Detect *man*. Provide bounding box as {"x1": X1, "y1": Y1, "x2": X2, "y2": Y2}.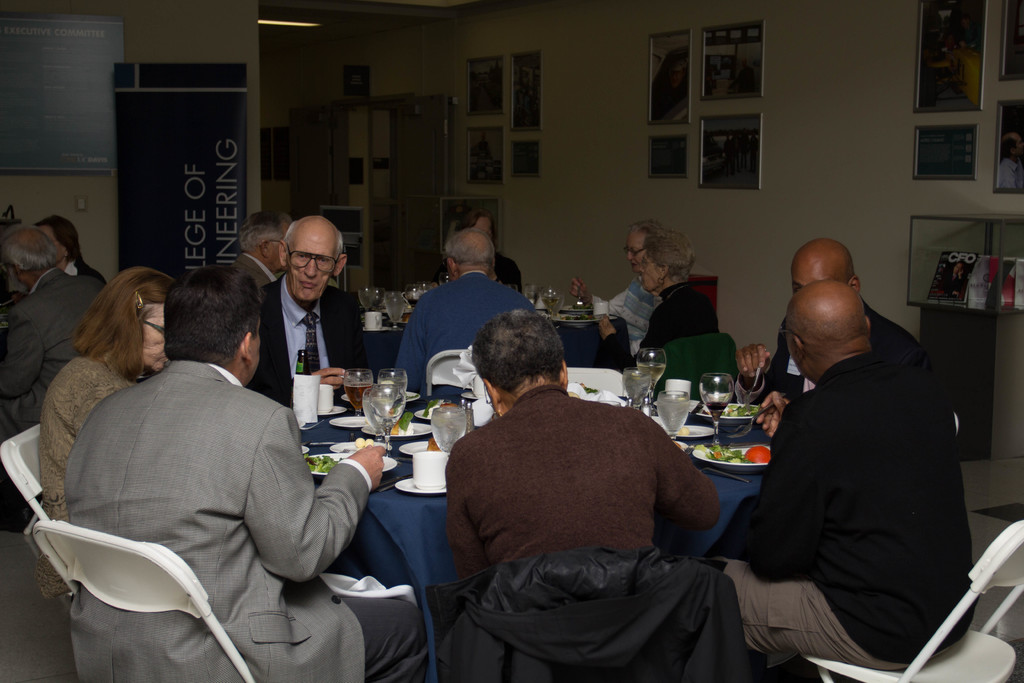
{"x1": 438, "y1": 311, "x2": 714, "y2": 598}.
